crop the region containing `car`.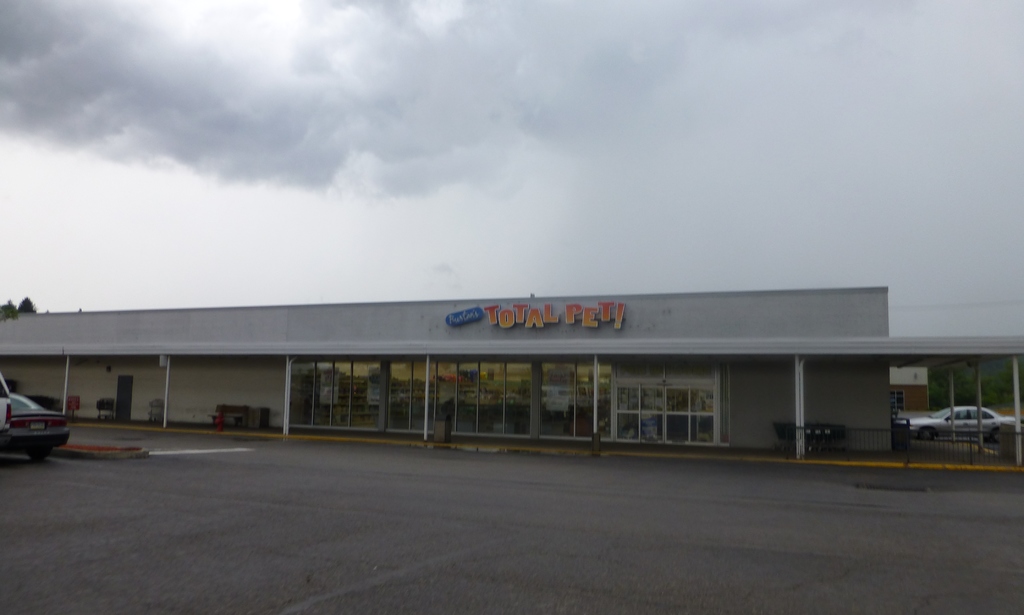
Crop region: 895:405:1023:441.
